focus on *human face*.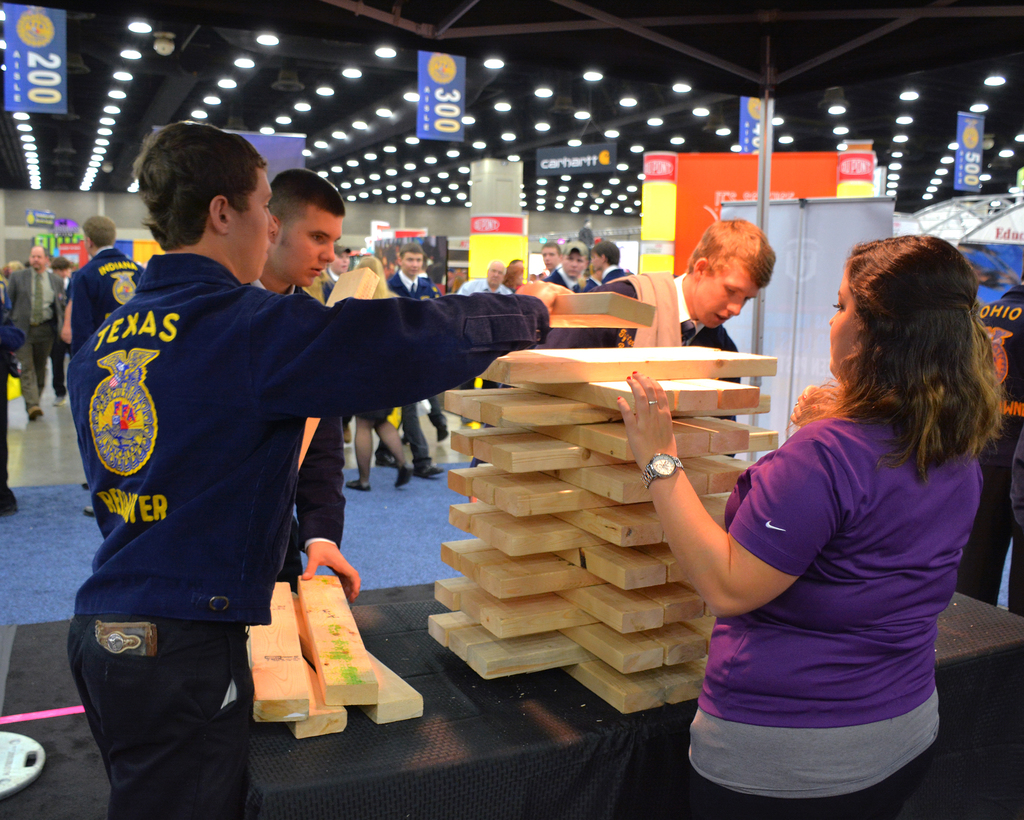
Focused at 236,171,275,280.
